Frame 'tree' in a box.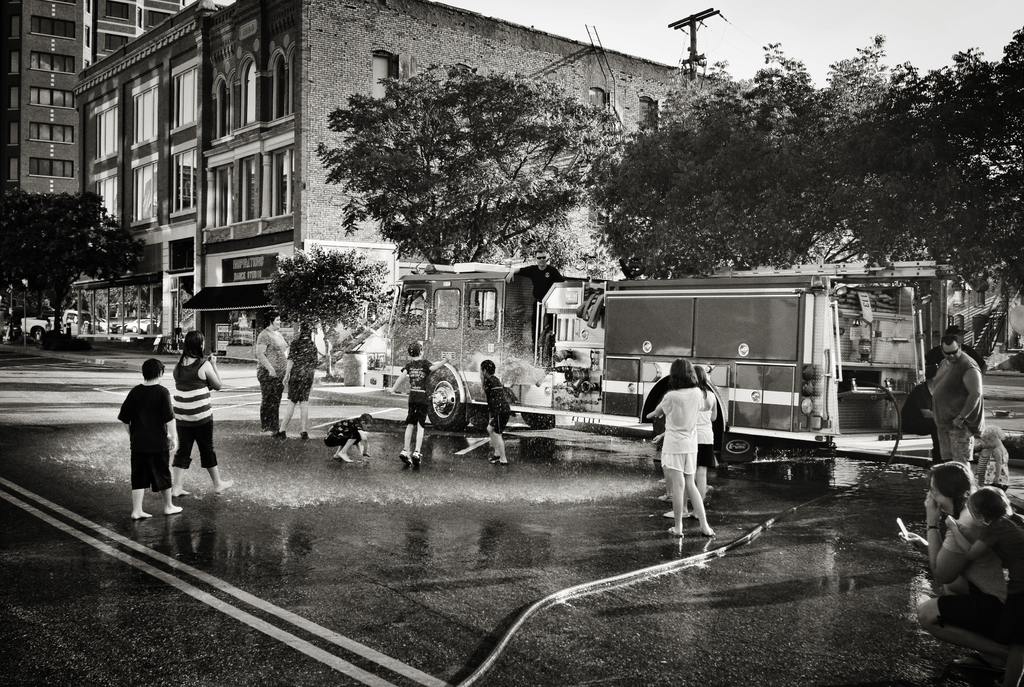
<bbox>313, 58, 616, 323</bbox>.
